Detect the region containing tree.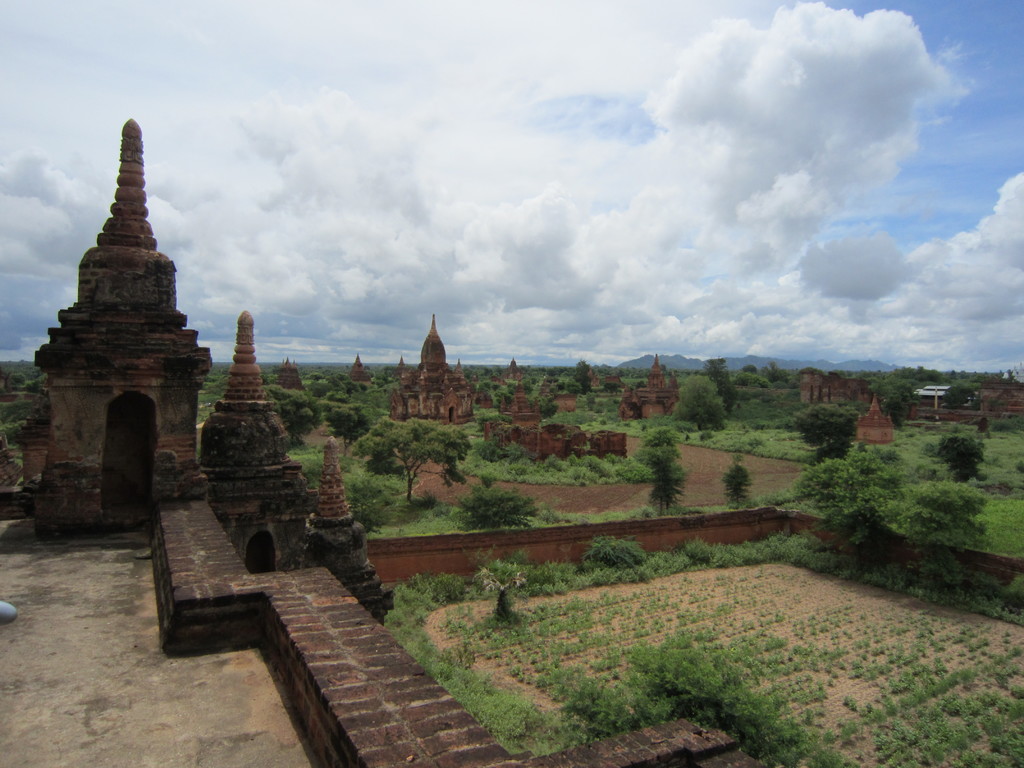
bbox=[321, 397, 372, 442].
